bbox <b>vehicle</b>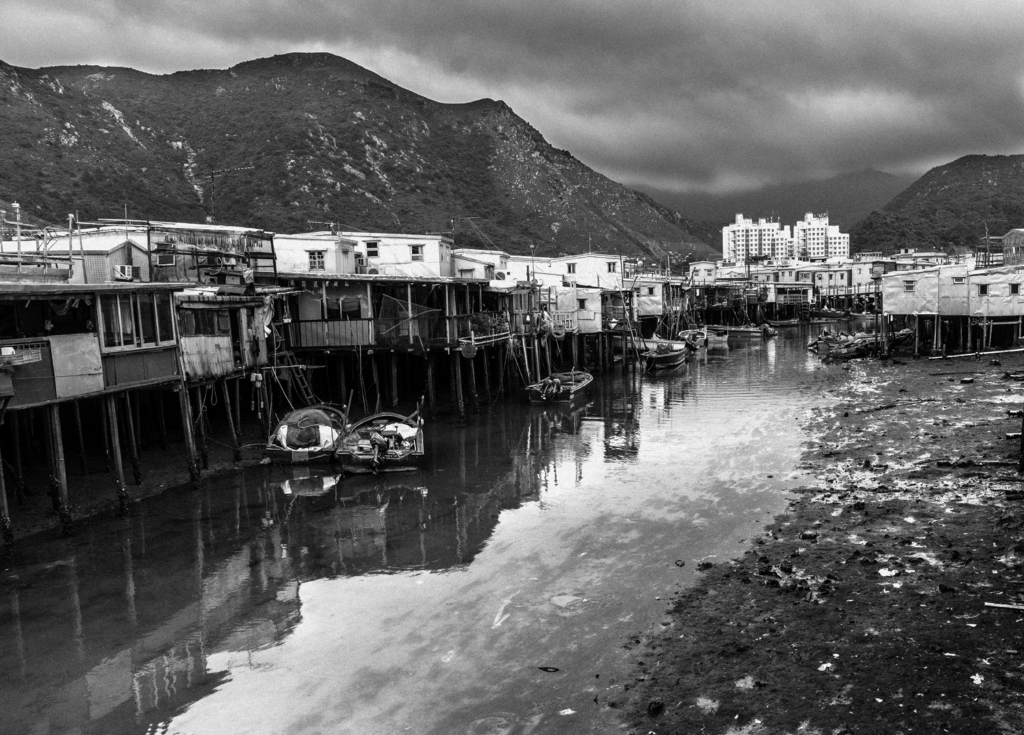
region(312, 407, 425, 471)
